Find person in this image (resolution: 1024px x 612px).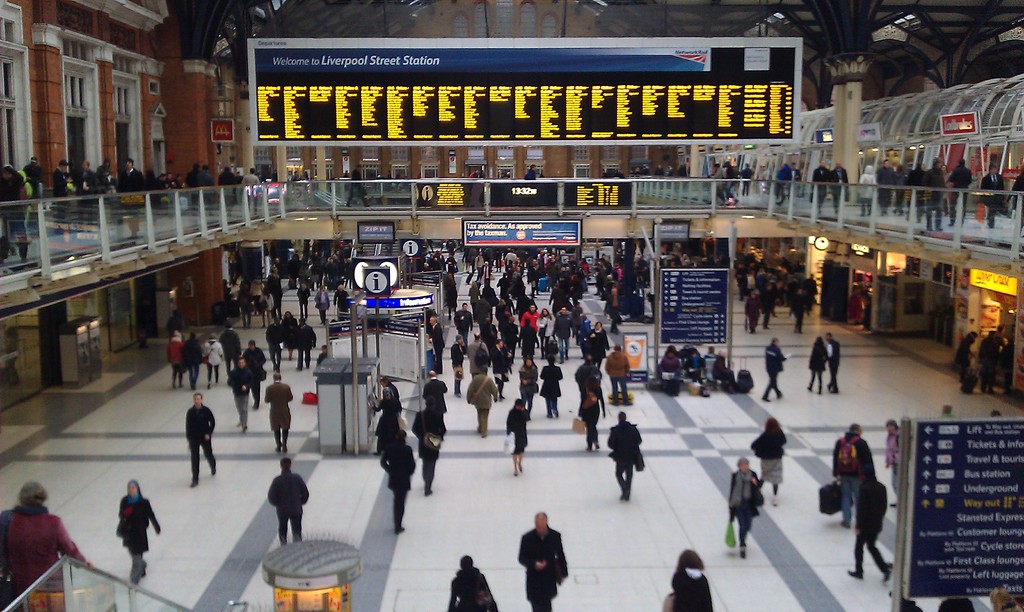
{"left": 261, "top": 293, "right": 272, "bottom": 318}.
